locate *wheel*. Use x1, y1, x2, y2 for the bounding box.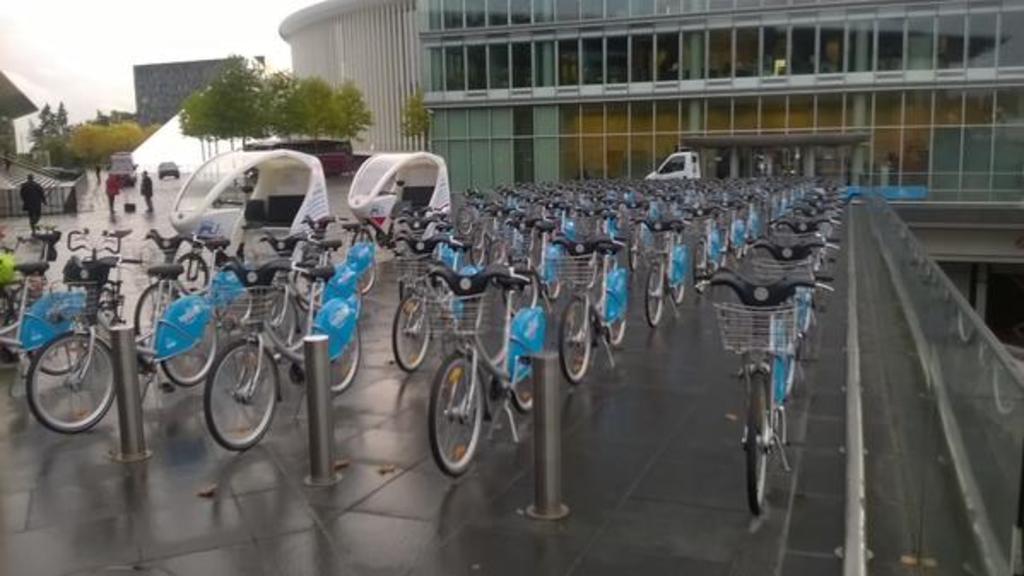
133, 277, 176, 349.
